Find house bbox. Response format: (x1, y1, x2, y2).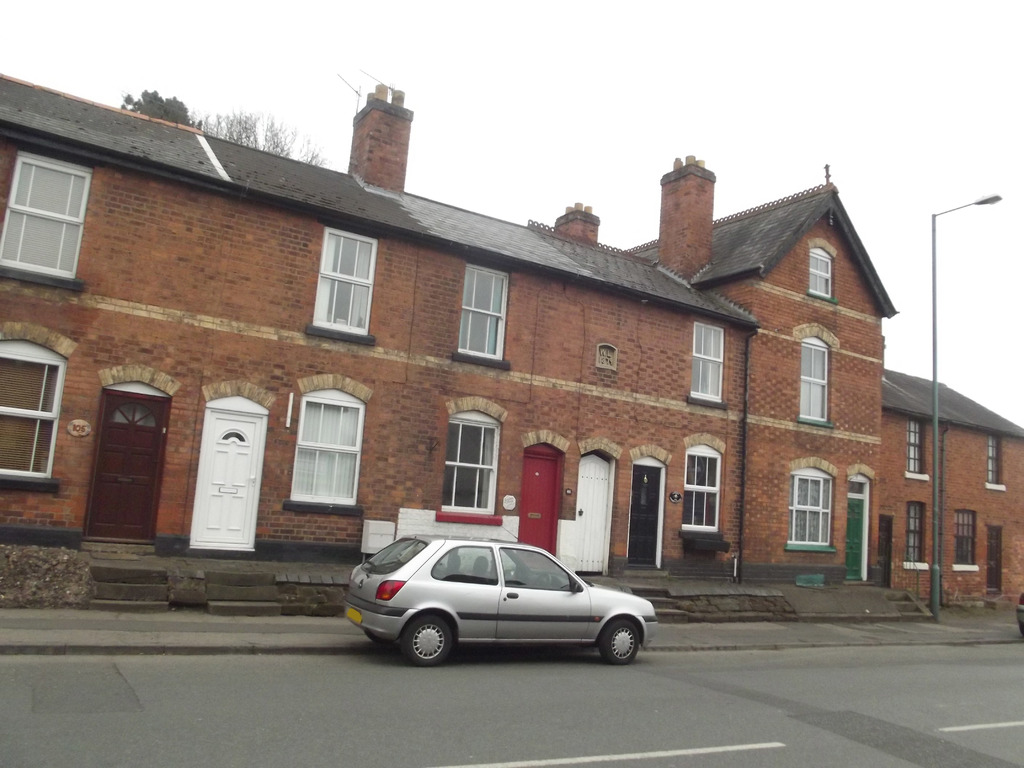
(881, 368, 1023, 606).
